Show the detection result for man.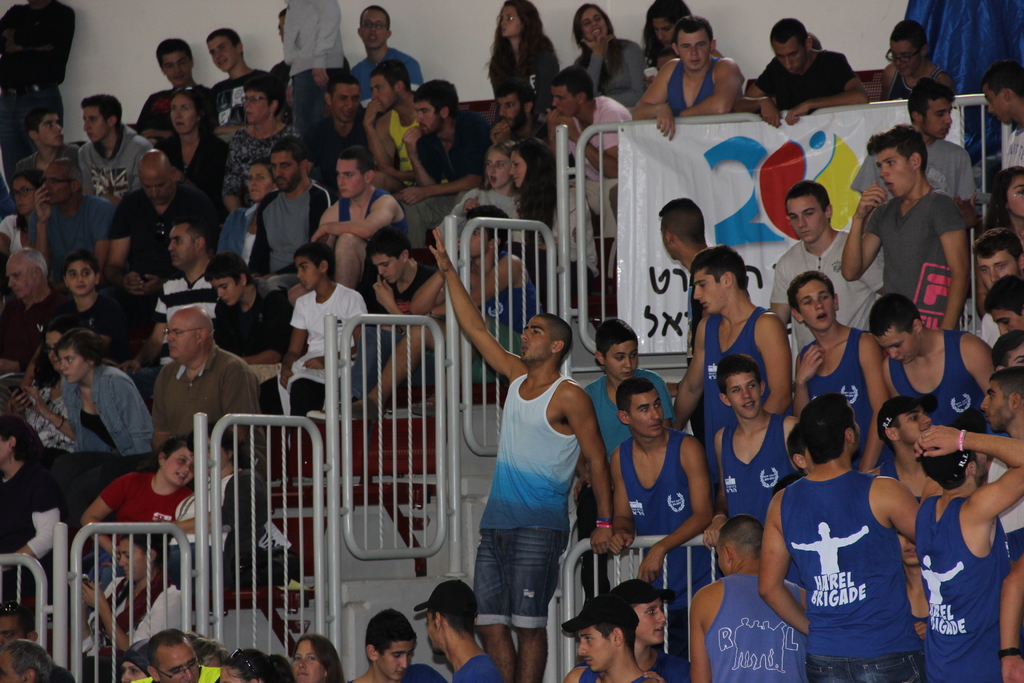
bbox=[15, 104, 81, 190].
